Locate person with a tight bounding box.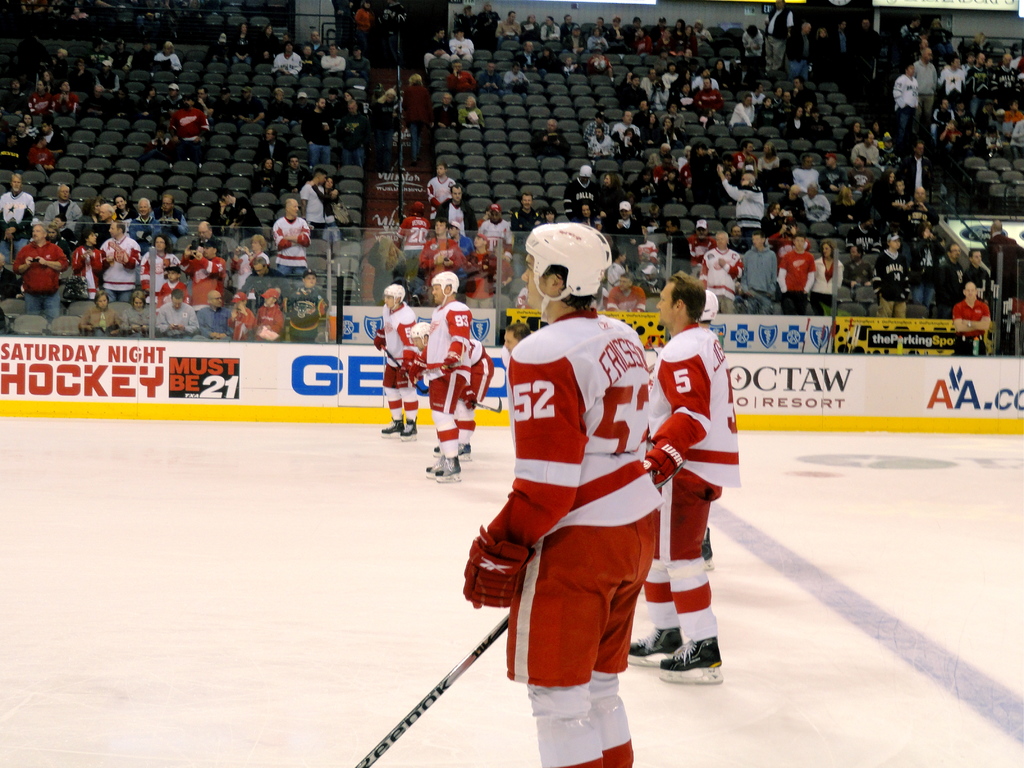
(x1=762, y1=0, x2=794, y2=78).
